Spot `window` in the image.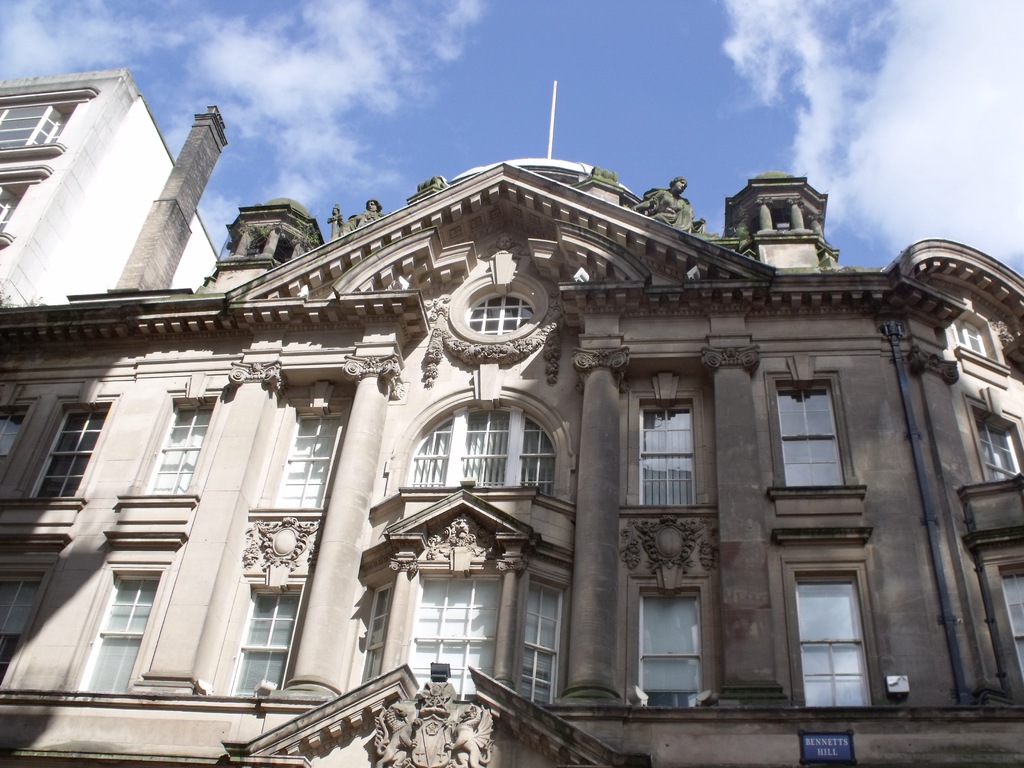
`window` found at [999,565,1023,672].
